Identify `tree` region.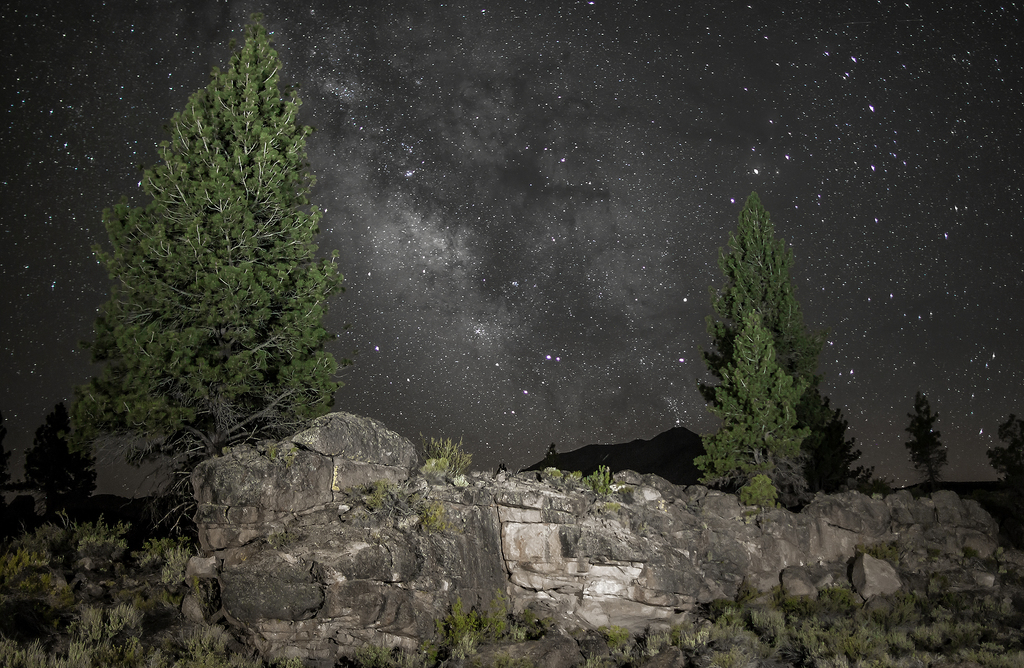
Region: {"x1": 687, "y1": 181, "x2": 893, "y2": 517}.
